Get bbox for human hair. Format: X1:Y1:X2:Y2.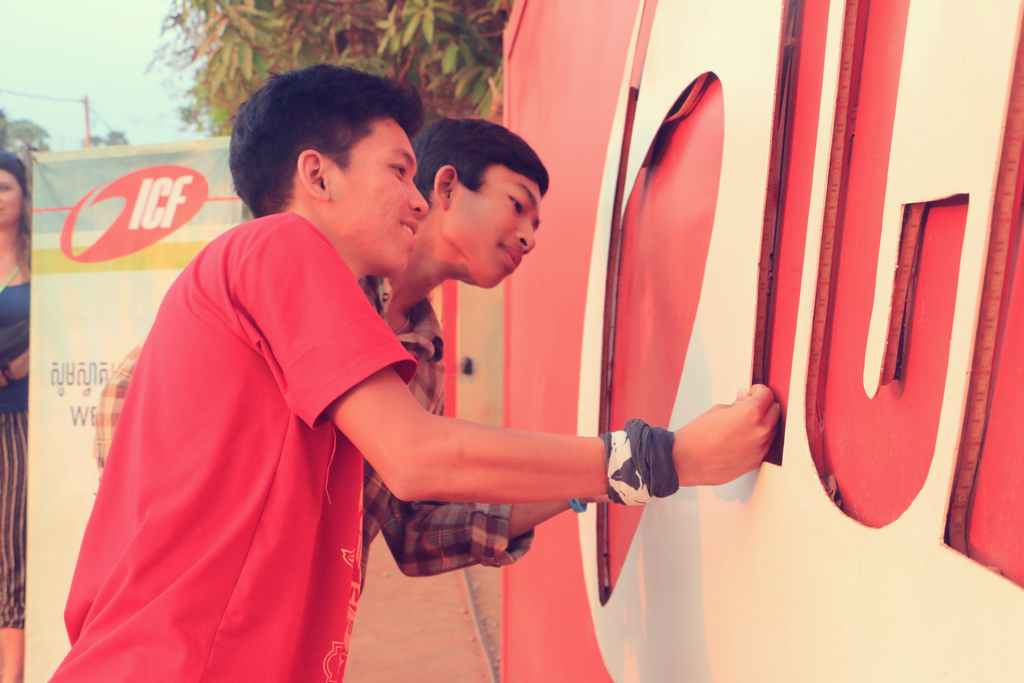
0:154:34:274.
